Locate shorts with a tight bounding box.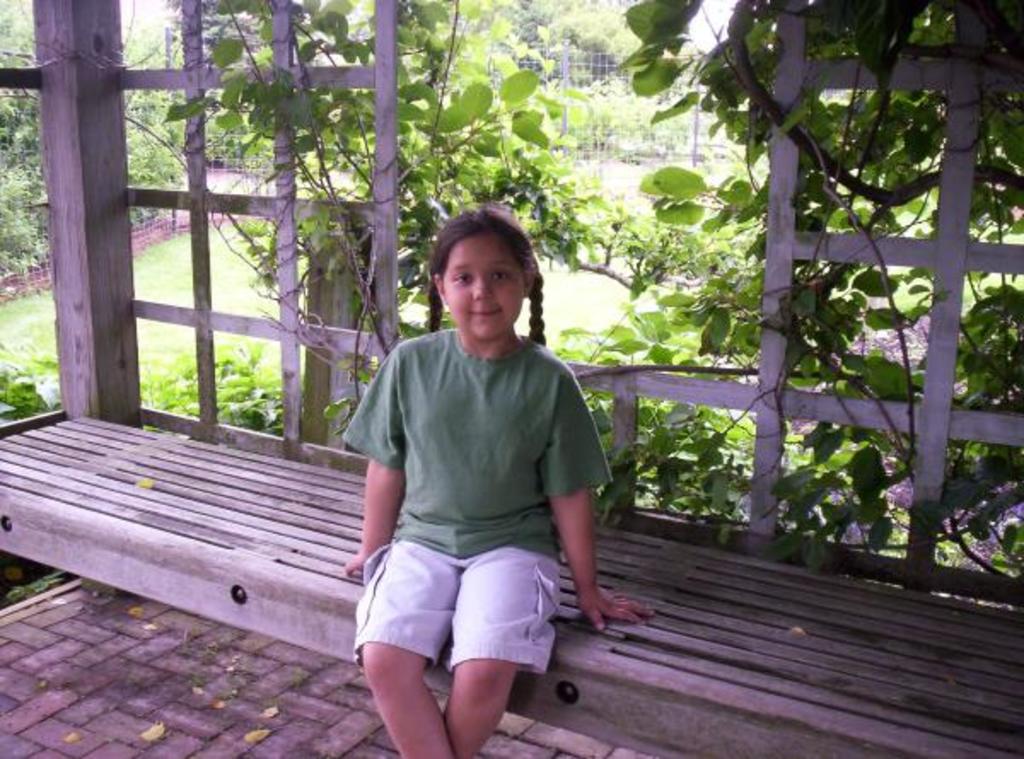
rect(369, 548, 585, 692).
